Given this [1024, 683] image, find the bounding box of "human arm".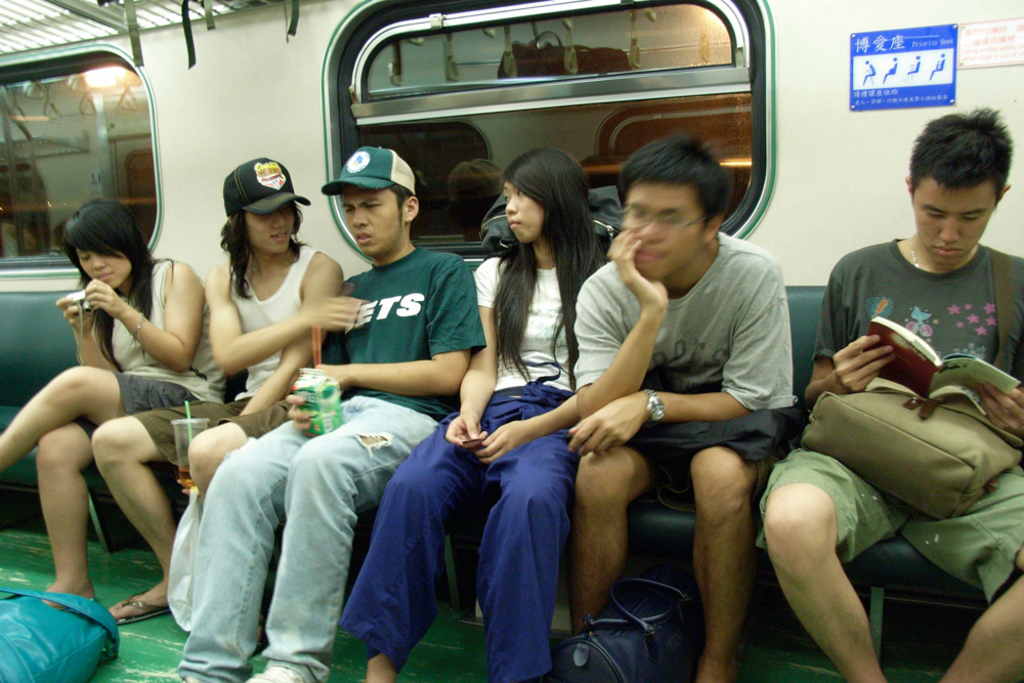
554:255:801:459.
